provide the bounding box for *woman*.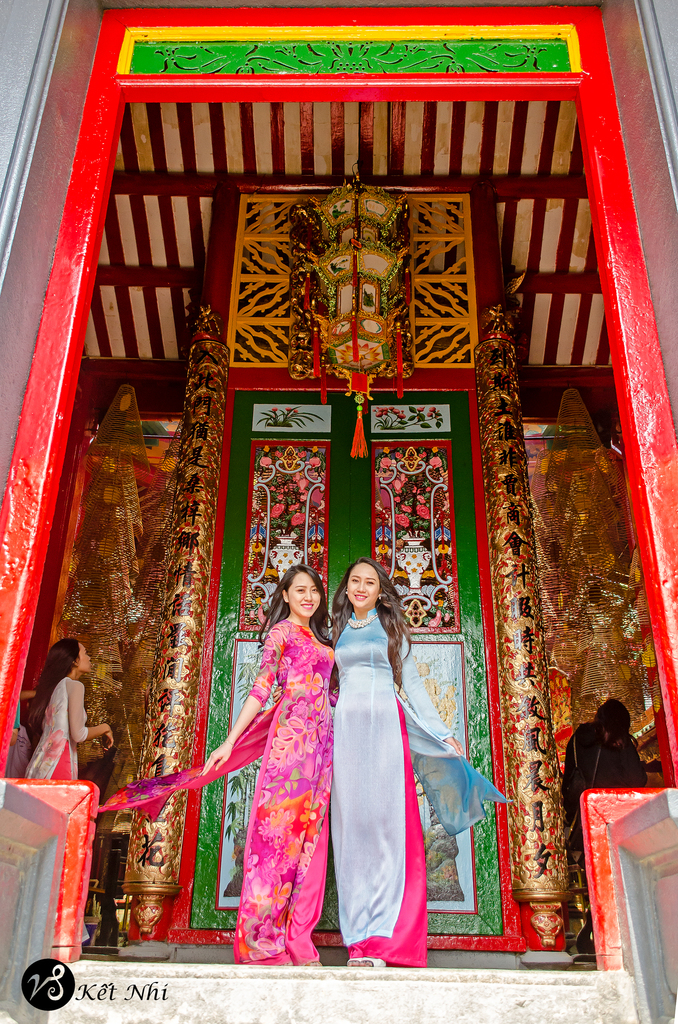
BBox(206, 531, 343, 956).
